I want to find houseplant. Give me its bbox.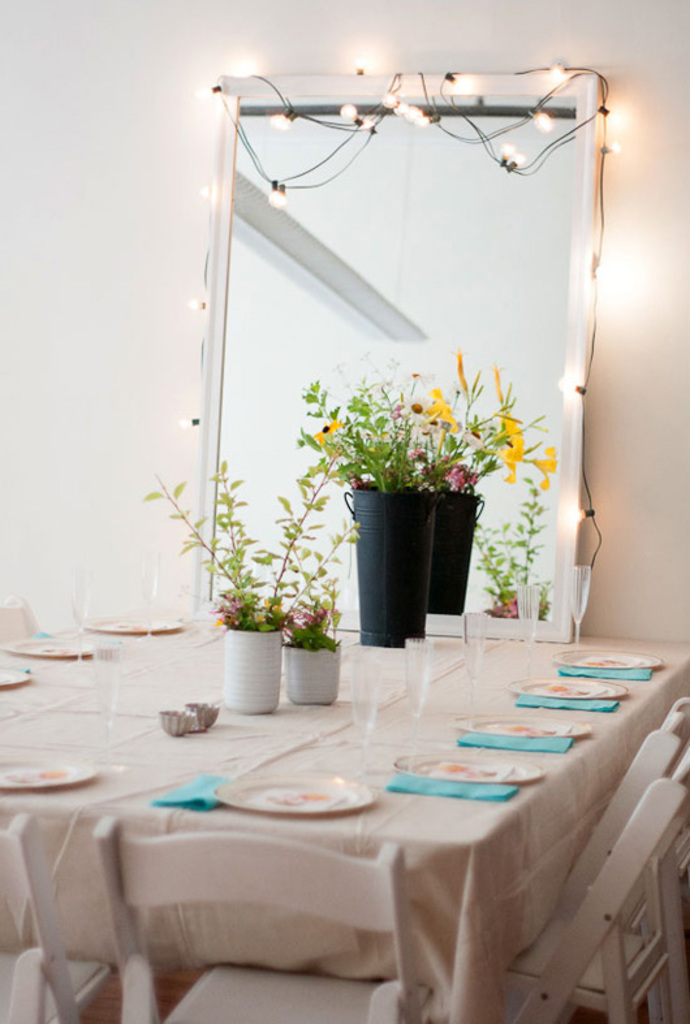
[137,432,346,716].
